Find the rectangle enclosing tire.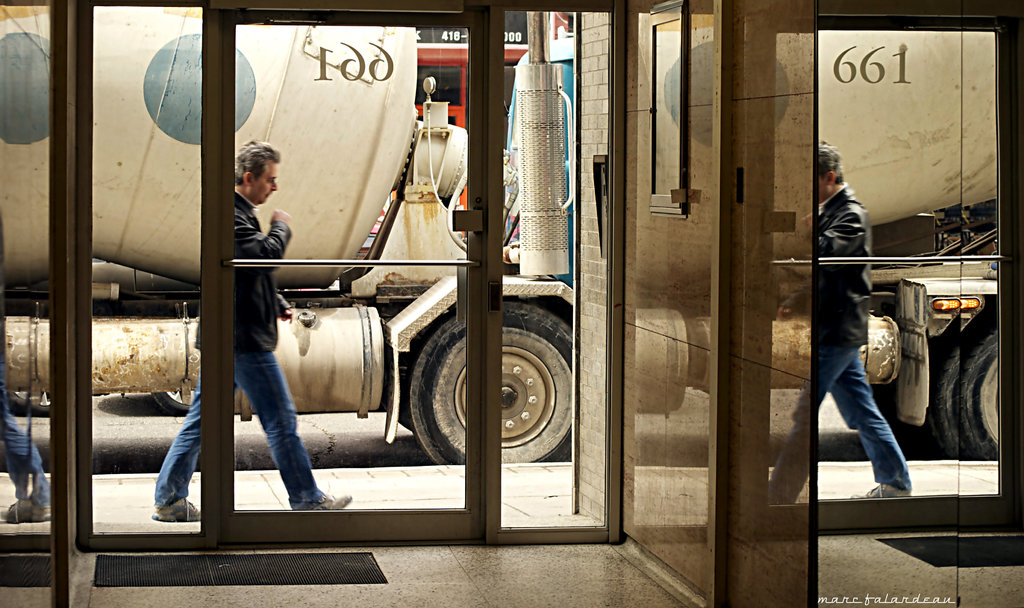
400 301 571 491.
